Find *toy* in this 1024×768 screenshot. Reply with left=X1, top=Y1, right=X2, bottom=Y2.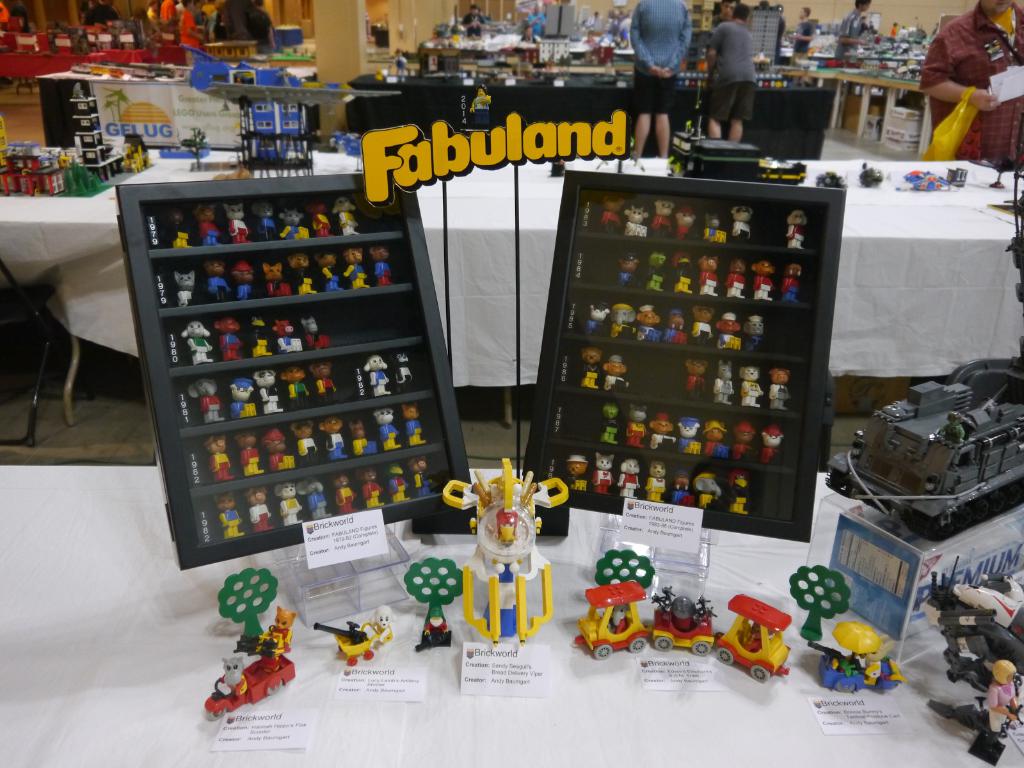
left=465, top=461, right=555, bottom=647.
